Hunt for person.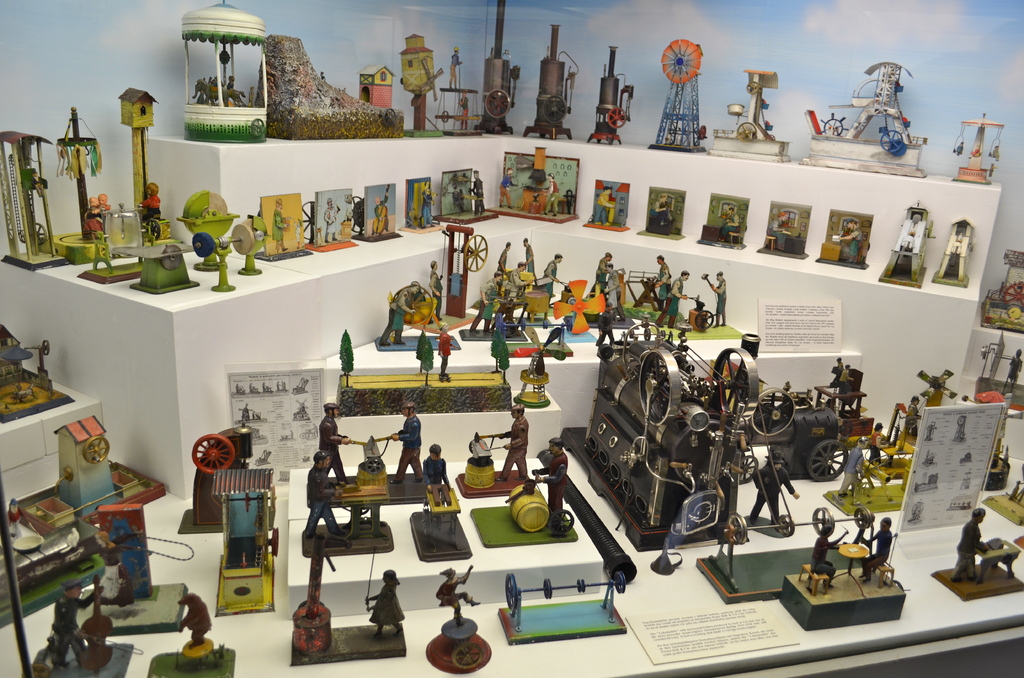
Hunted down at select_region(420, 186, 438, 228).
